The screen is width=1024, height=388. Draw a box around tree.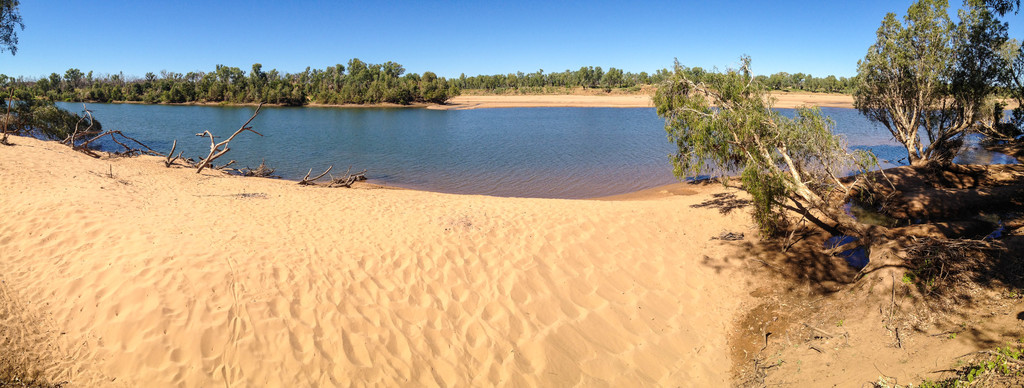
locate(468, 56, 643, 93).
